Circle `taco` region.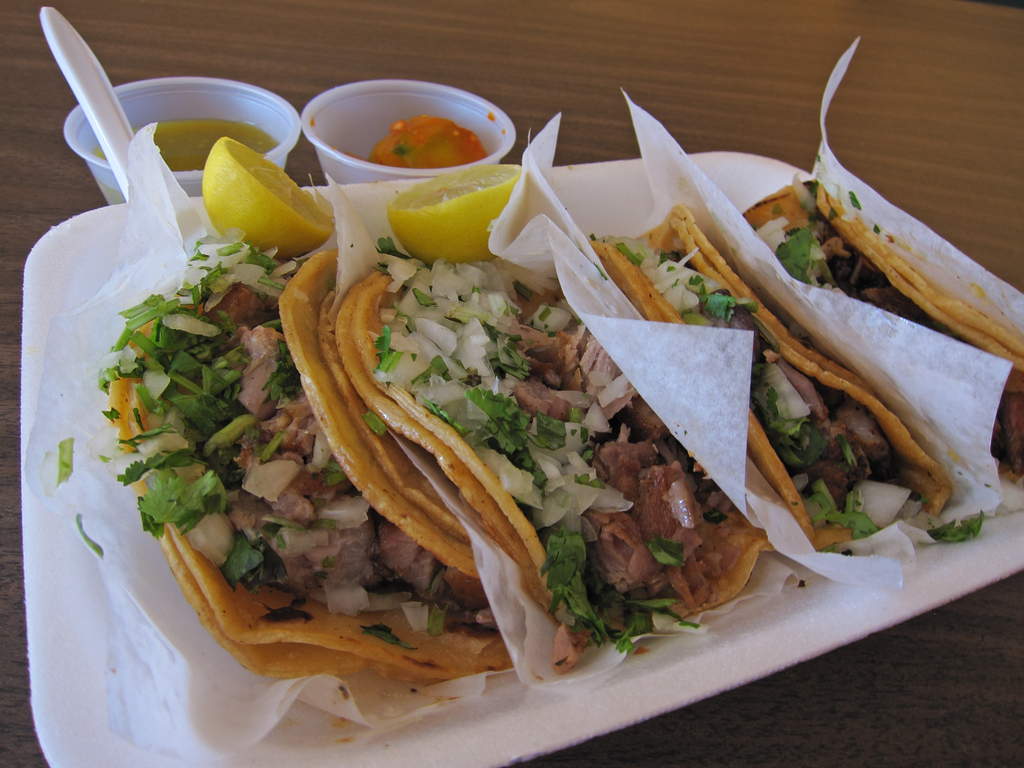
Region: 739 164 1022 502.
